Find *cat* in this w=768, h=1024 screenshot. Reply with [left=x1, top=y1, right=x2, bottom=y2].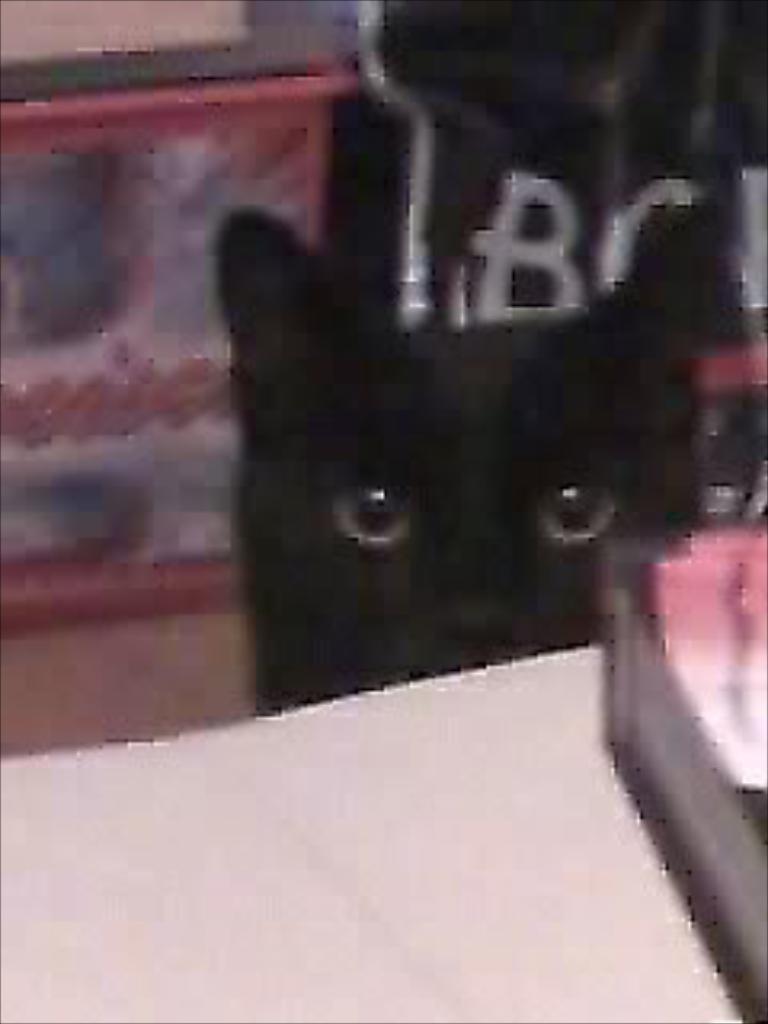
[left=186, top=176, right=717, bottom=720].
